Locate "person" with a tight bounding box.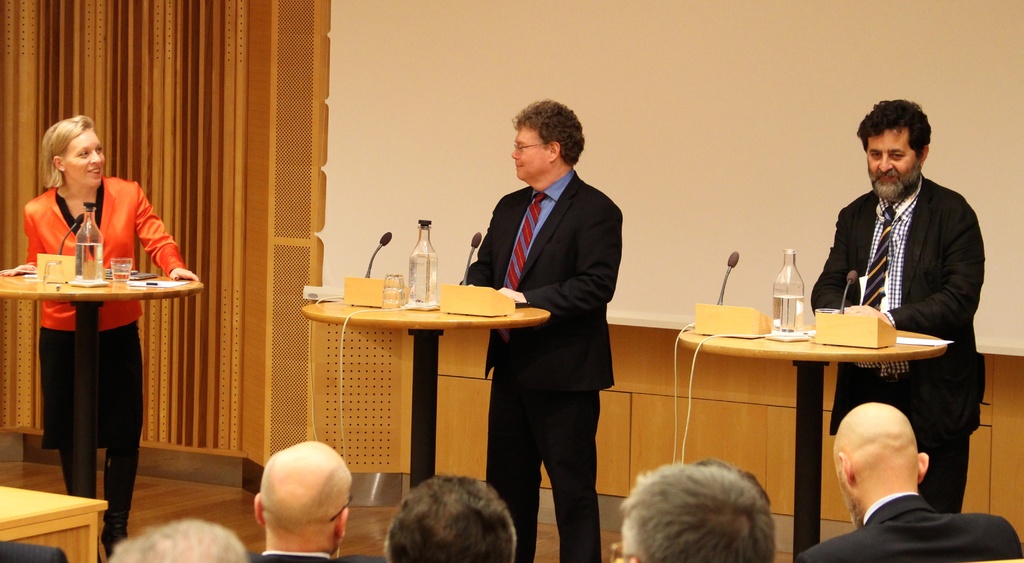
bbox=[460, 97, 623, 562].
